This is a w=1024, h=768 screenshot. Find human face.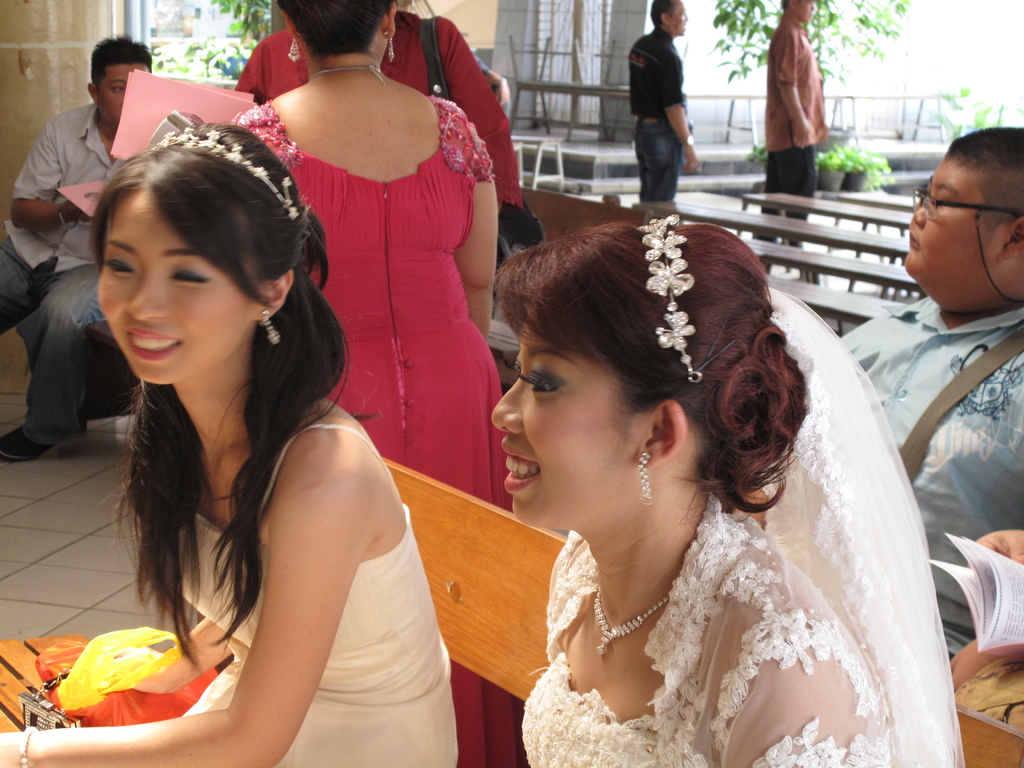
Bounding box: (x1=907, y1=156, x2=1005, y2=273).
